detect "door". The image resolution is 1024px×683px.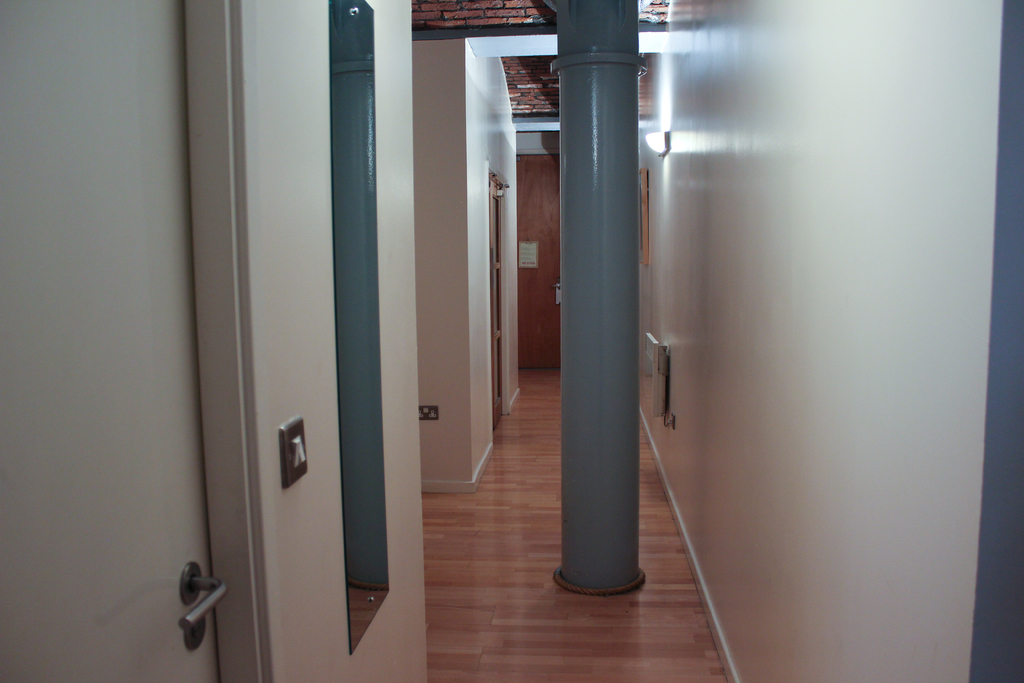
(left=490, top=179, right=504, bottom=432).
